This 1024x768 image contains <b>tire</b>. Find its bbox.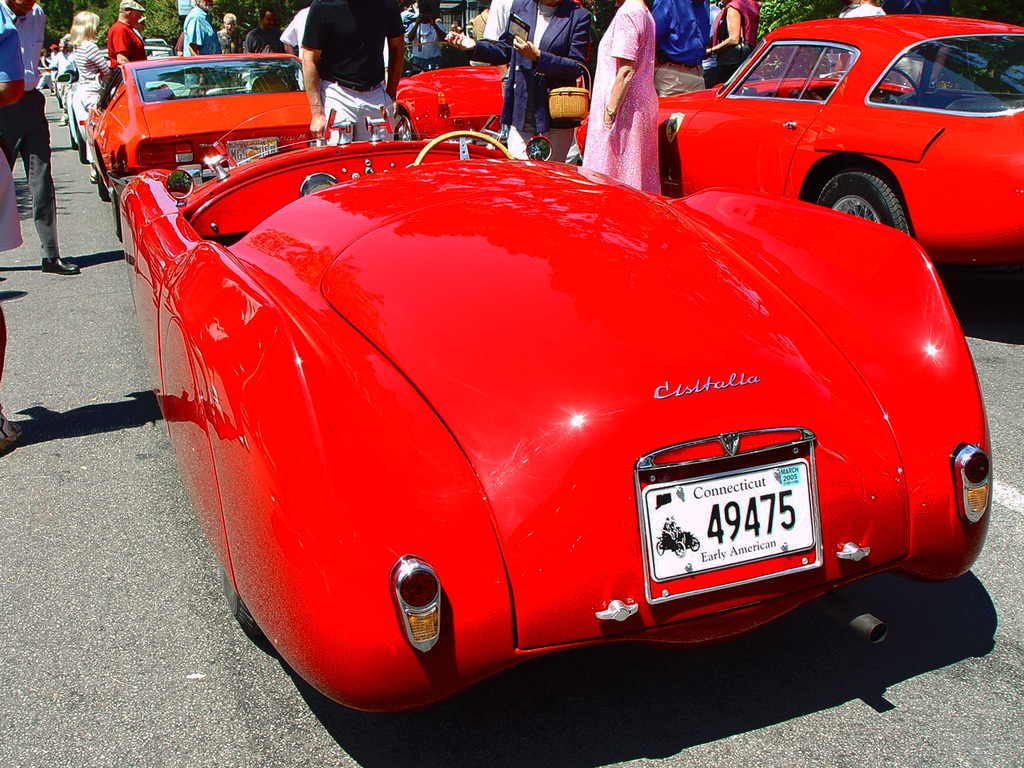
crop(522, 134, 554, 162).
